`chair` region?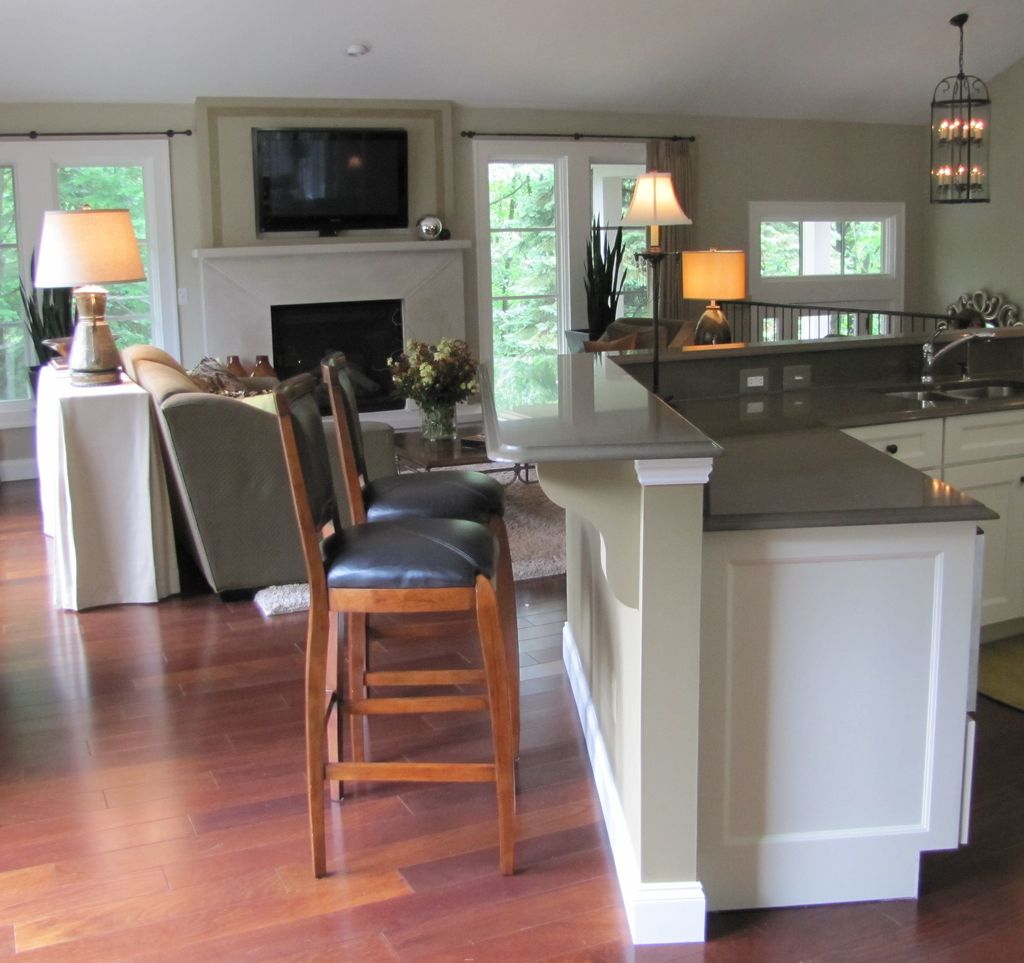
bbox=(584, 311, 696, 355)
